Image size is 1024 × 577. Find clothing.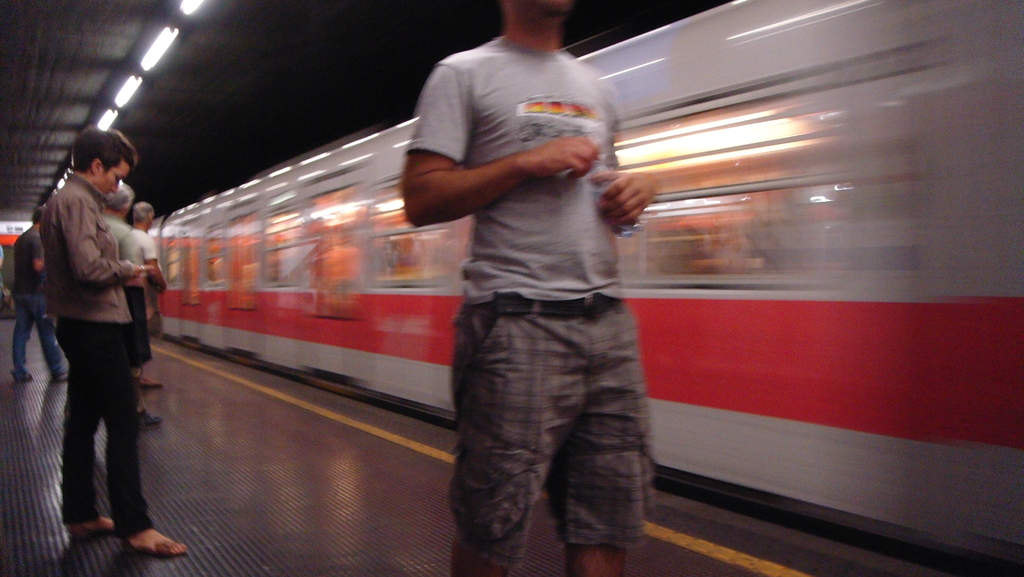
[119, 223, 150, 353].
